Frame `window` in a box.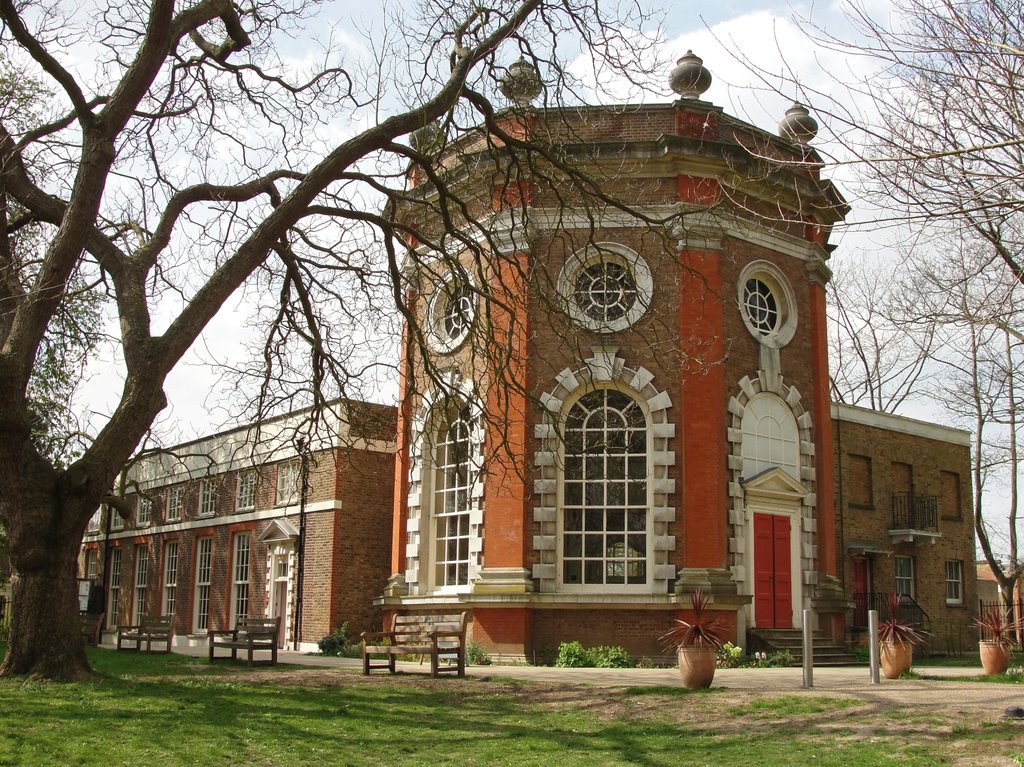
box(235, 471, 256, 515).
